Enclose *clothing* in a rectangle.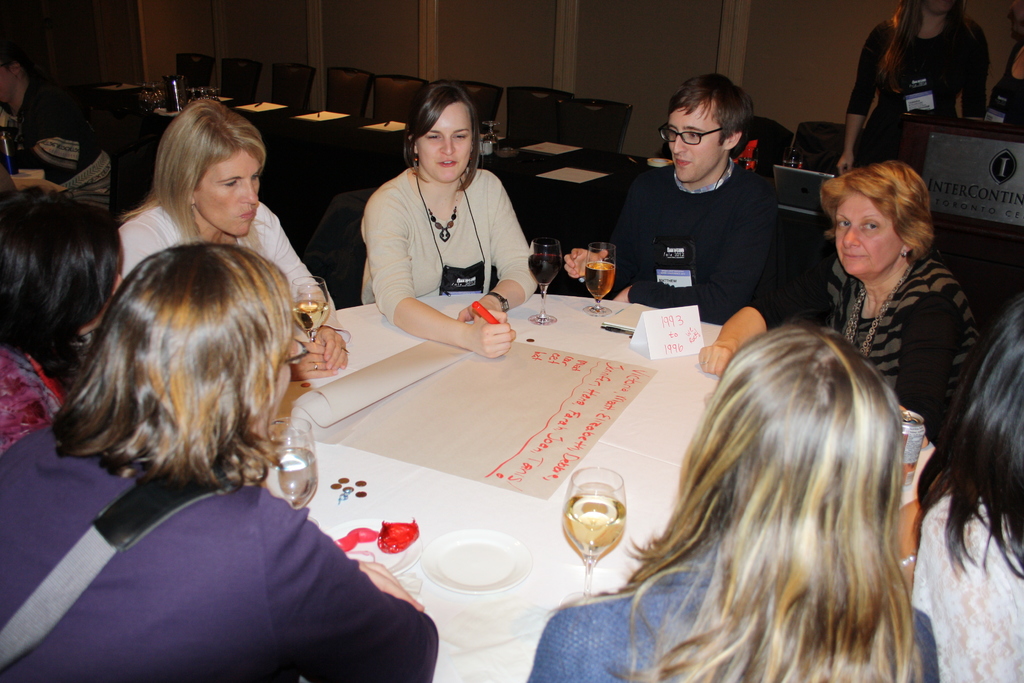
rect(909, 491, 1023, 682).
